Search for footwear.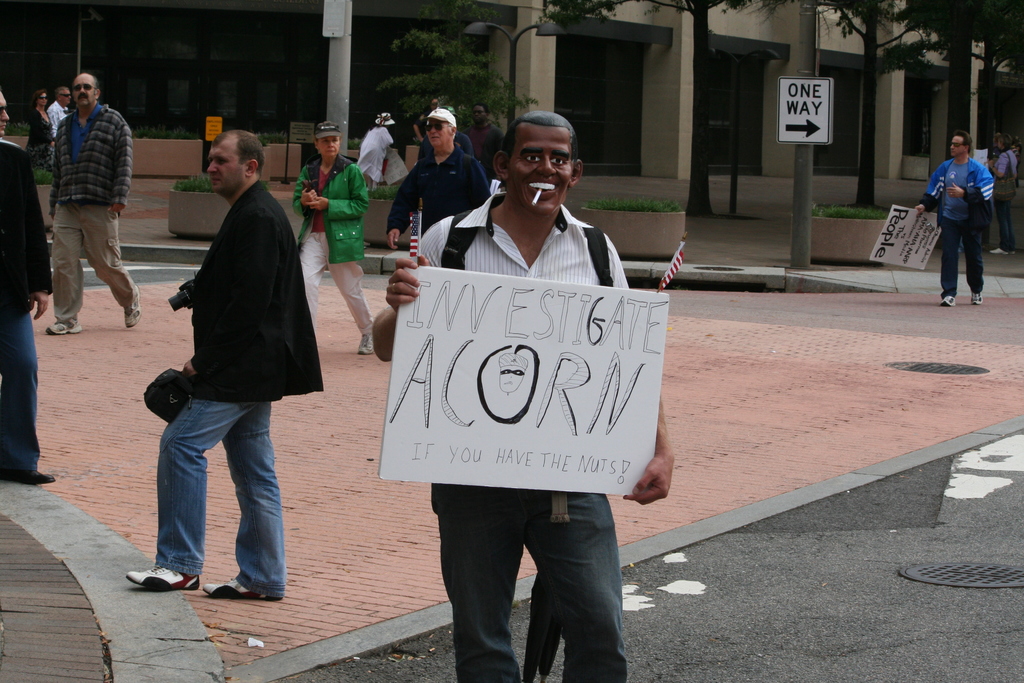
Found at (988,247,1013,256).
